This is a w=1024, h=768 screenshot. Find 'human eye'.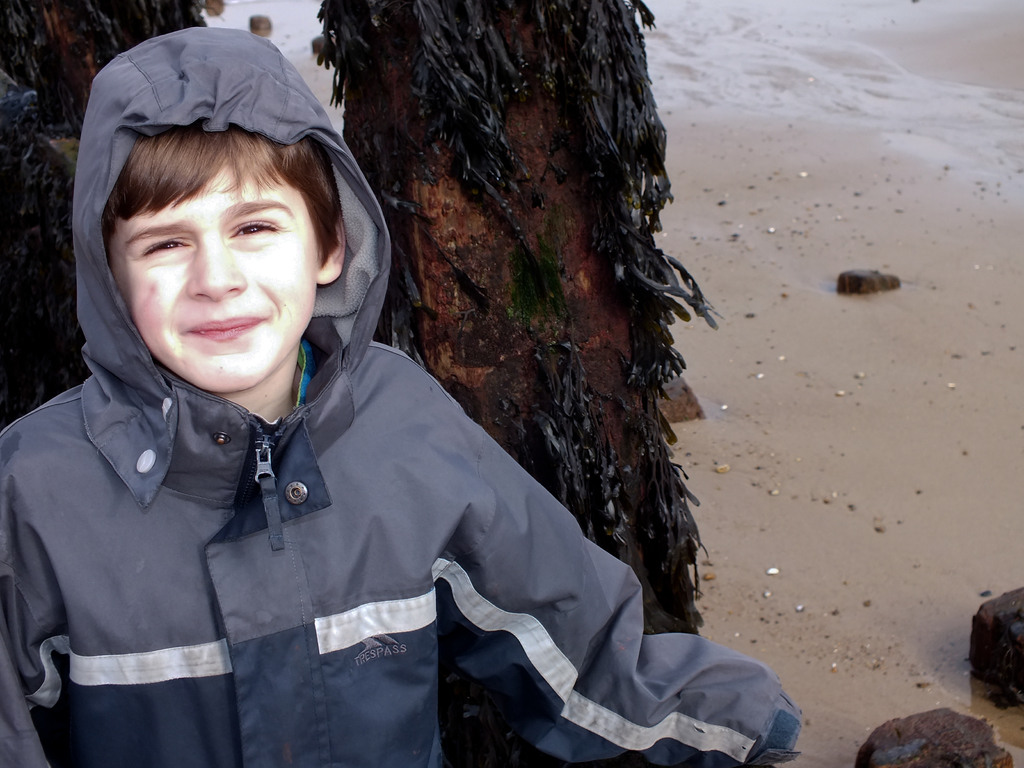
Bounding box: select_region(134, 230, 195, 264).
